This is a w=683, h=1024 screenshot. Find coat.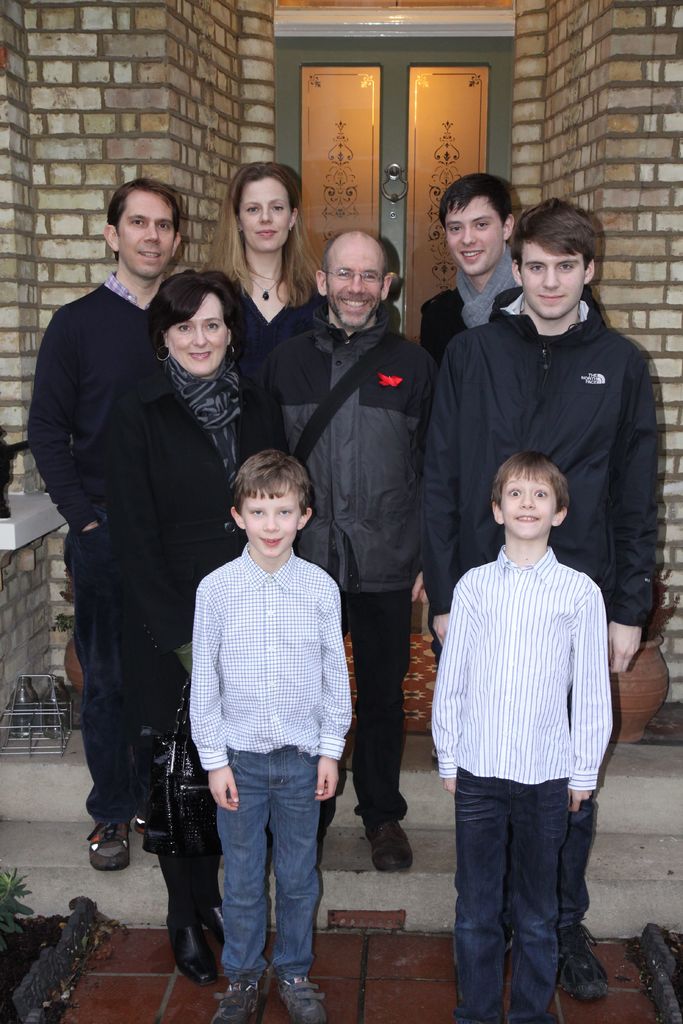
Bounding box: [x1=99, y1=360, x2=283, y2=721].
